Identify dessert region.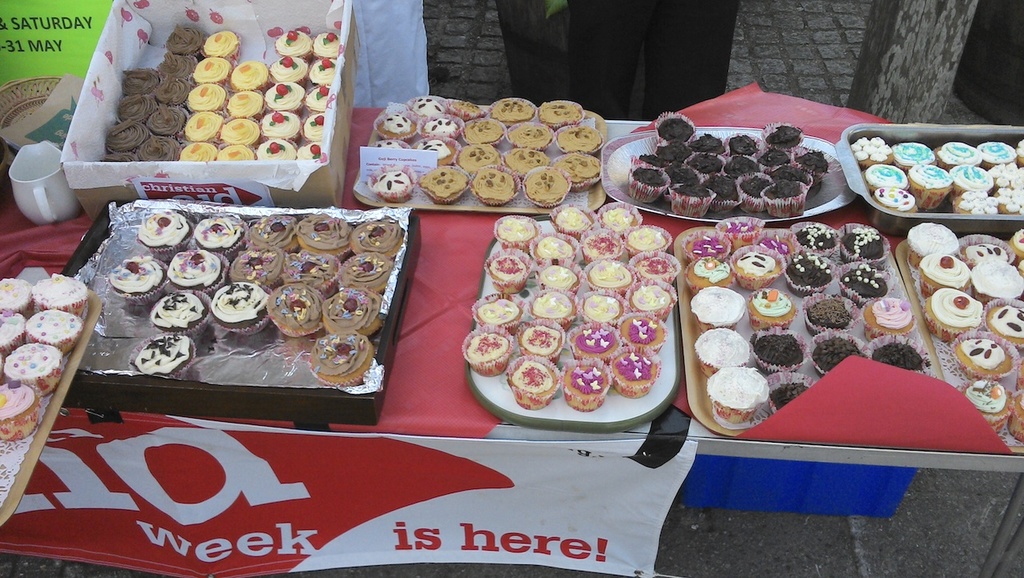
Region: (755, 153, 782, 175).
